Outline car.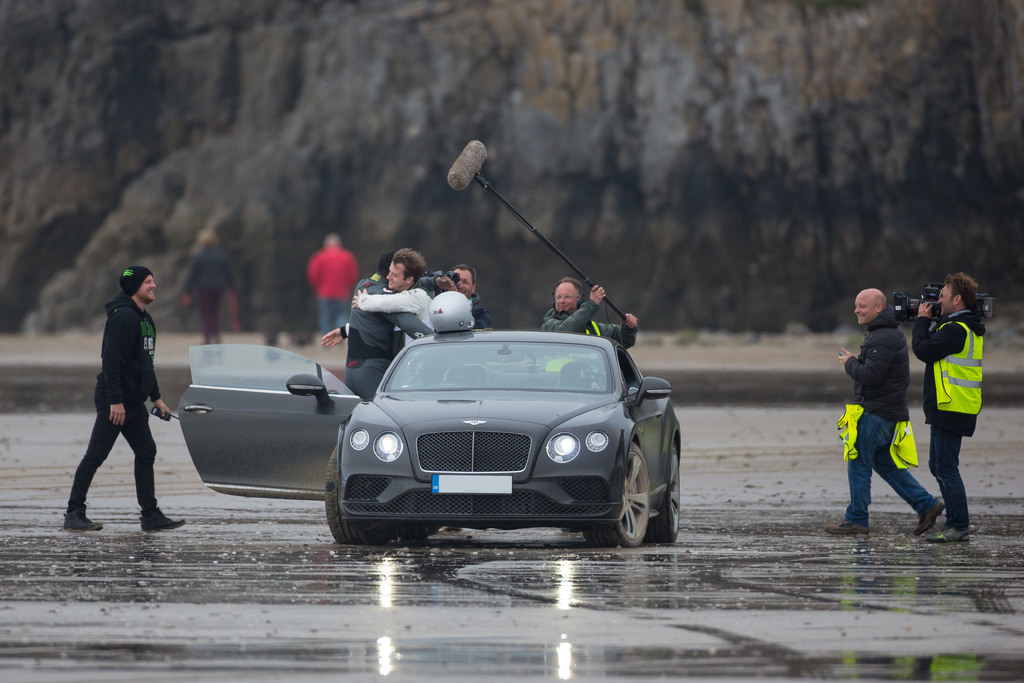
Outline: bbox=(168, 325, 687, 547).
